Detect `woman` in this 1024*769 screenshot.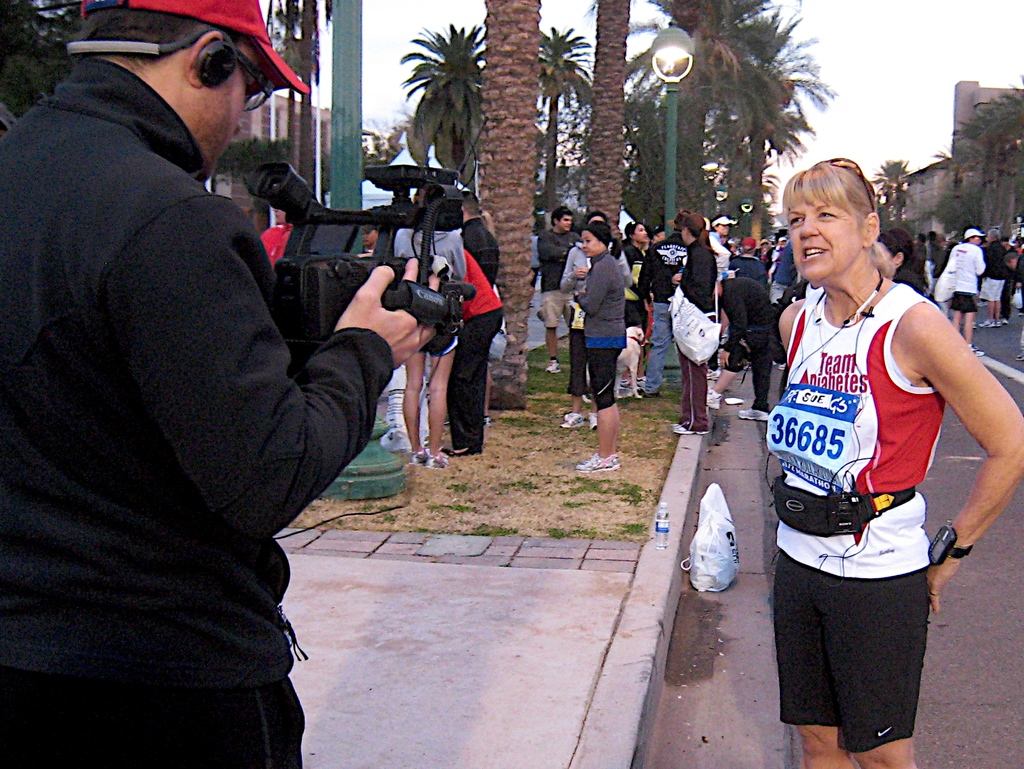
Detection: <box>876,224,929,297</box>.
